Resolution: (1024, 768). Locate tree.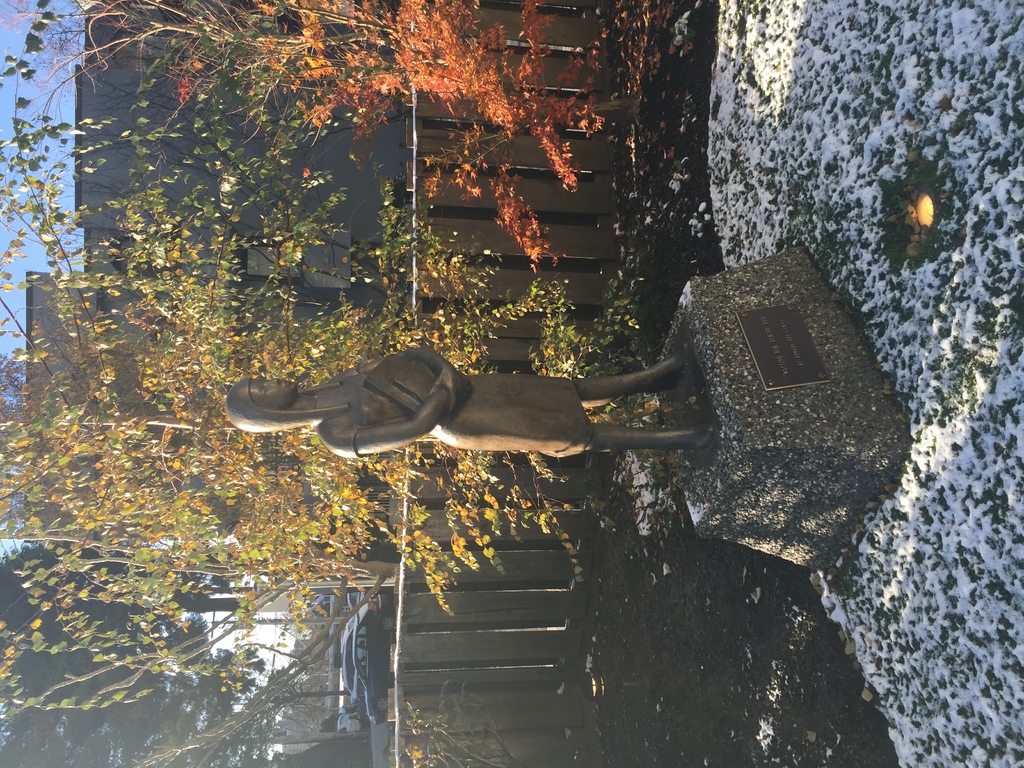
l=0, t=102, r=662, b=767.
